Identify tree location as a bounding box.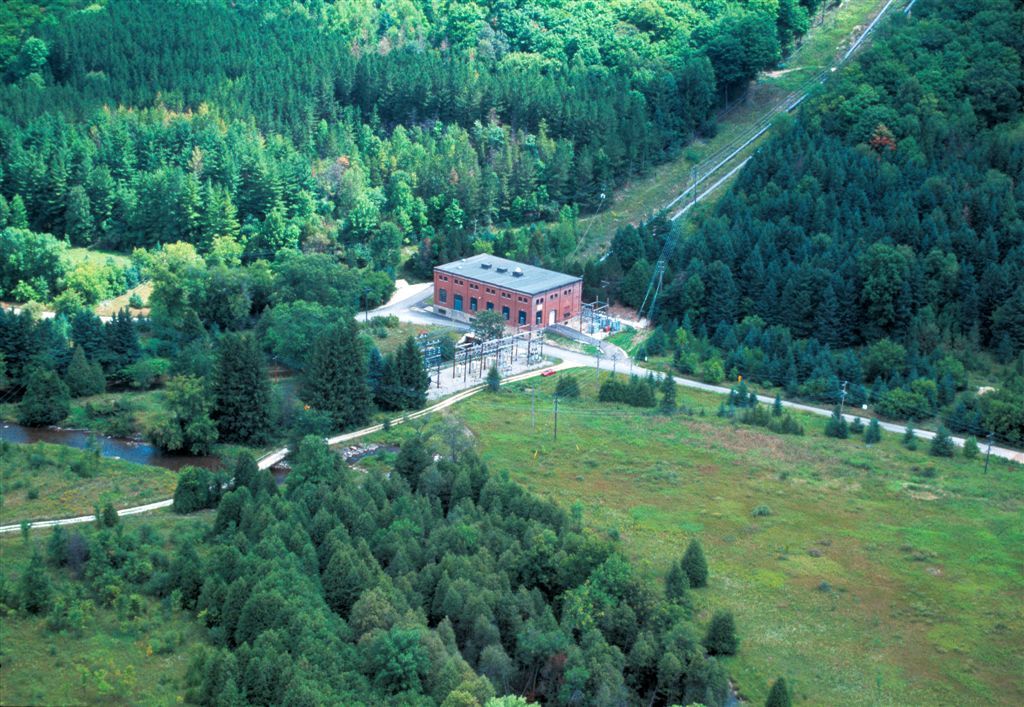
box(209, 675, 241, 706).
